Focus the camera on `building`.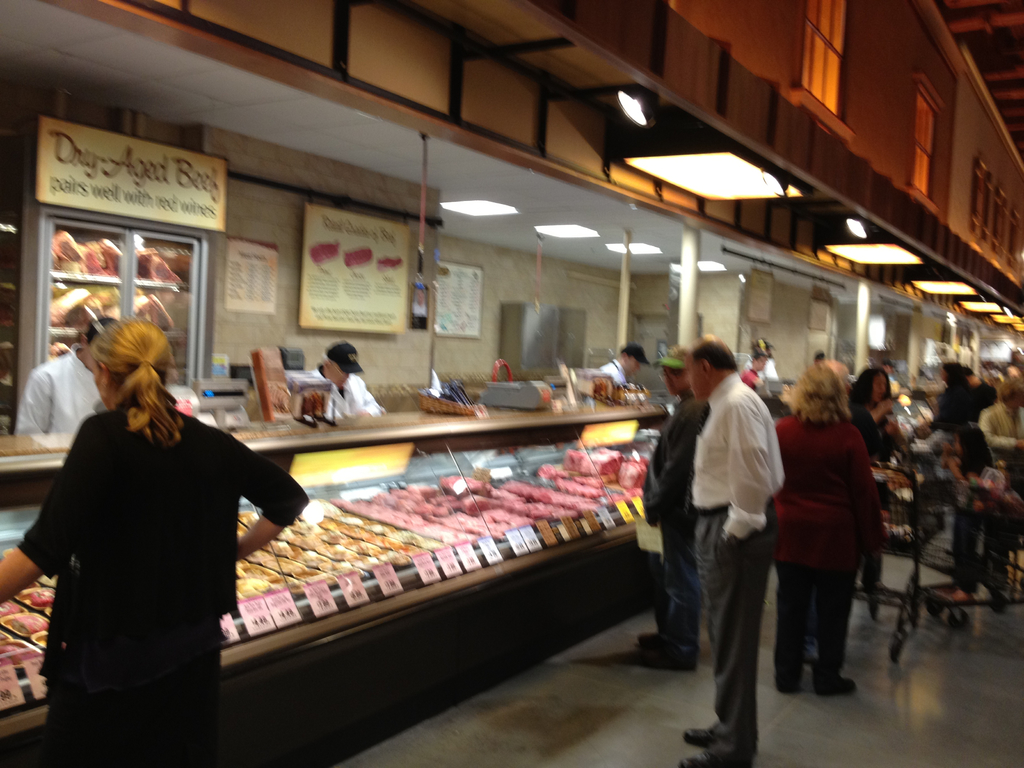
Focus region: BBox(0, 0, 1023, 765).
